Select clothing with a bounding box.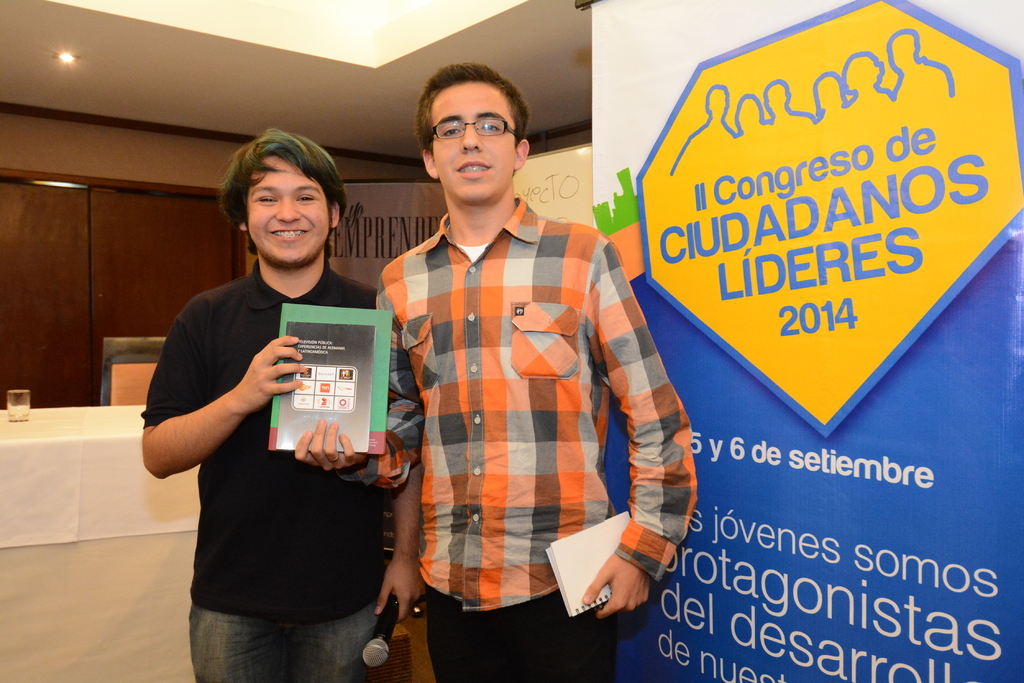
crop(372, 202, 695, 682).
